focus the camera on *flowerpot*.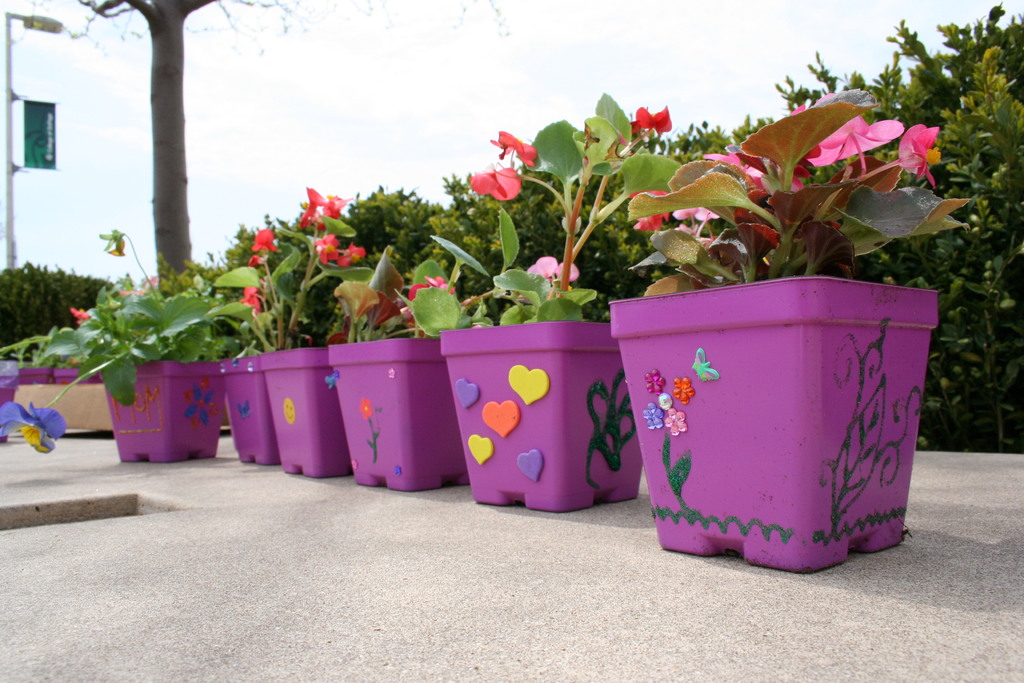
Focus region: (x1=611, y1=277, x2=941, y2=577).
